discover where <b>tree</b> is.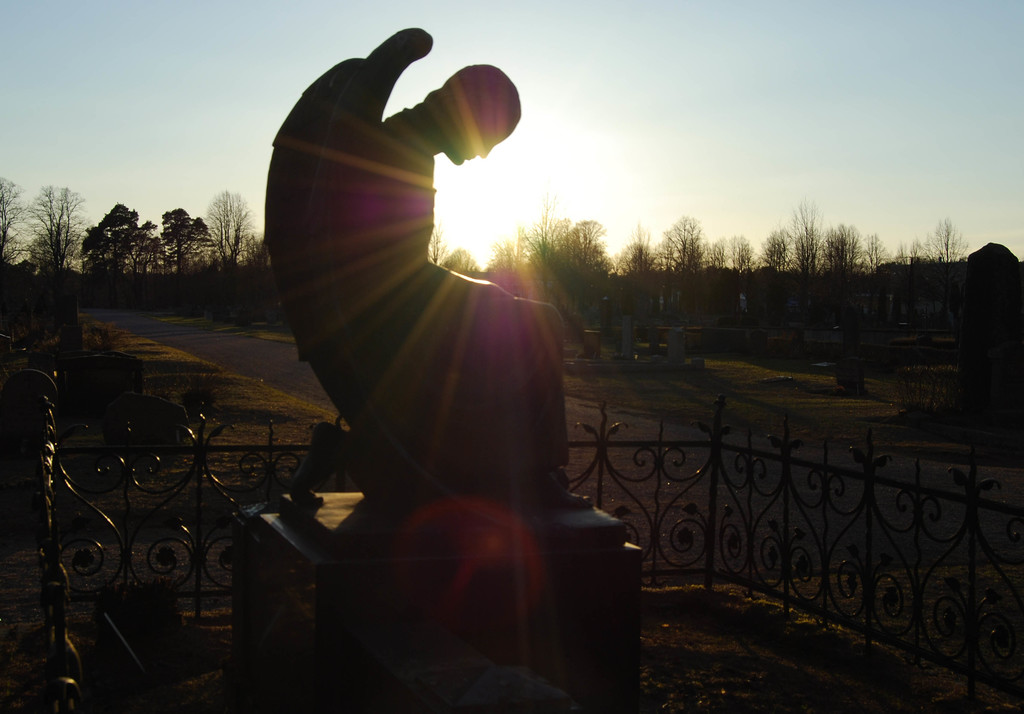
Discovered at region(197, 181, 260, 269).
